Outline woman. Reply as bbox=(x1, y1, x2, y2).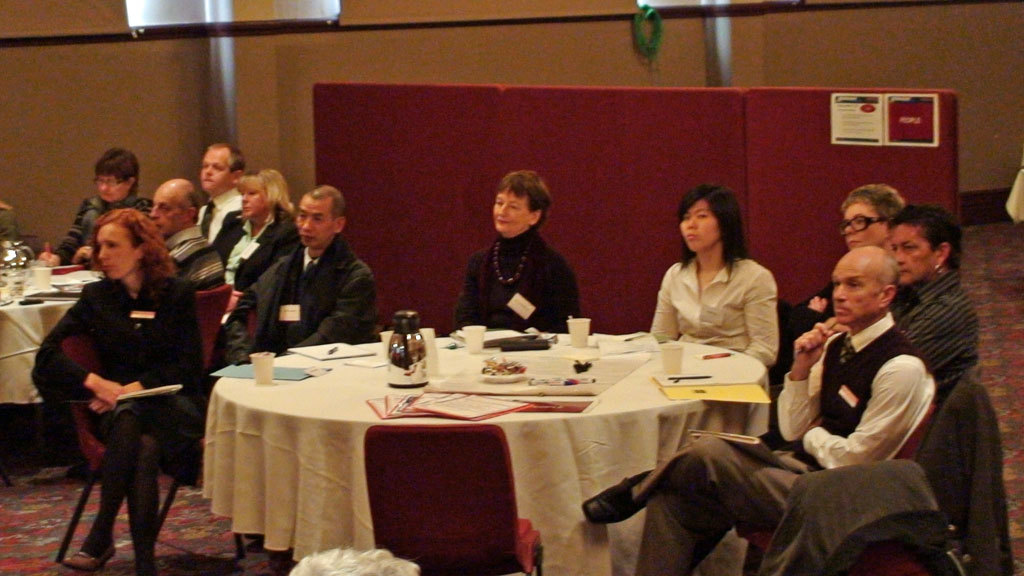
bbox=(34, 142, 155, 269).
